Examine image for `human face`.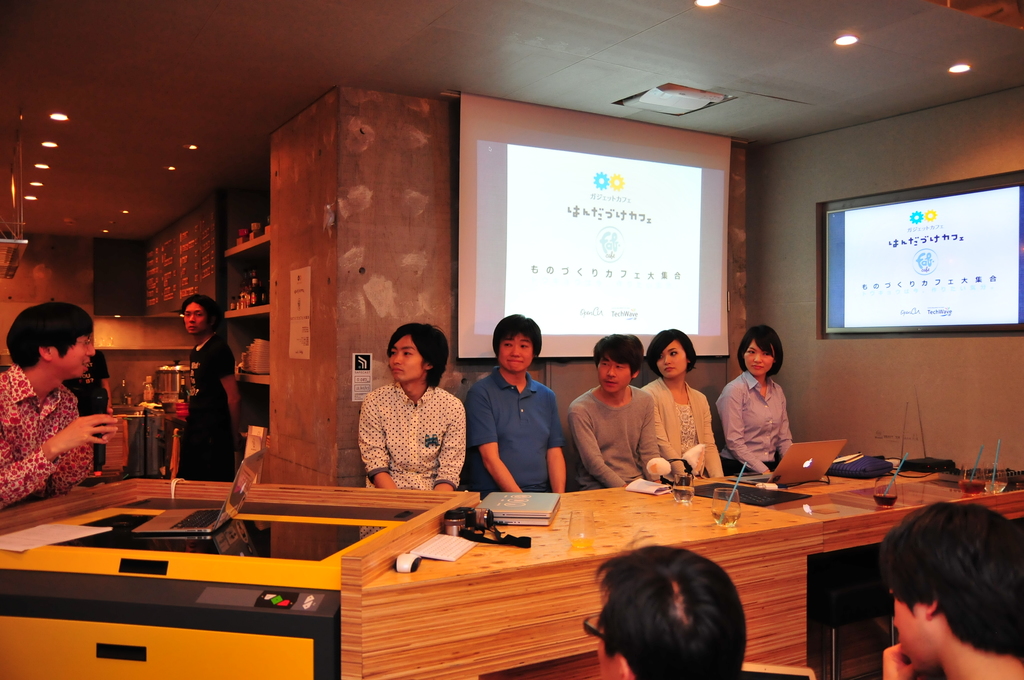
Examination result: (left=387, top=334, right=430, bottom=380).
